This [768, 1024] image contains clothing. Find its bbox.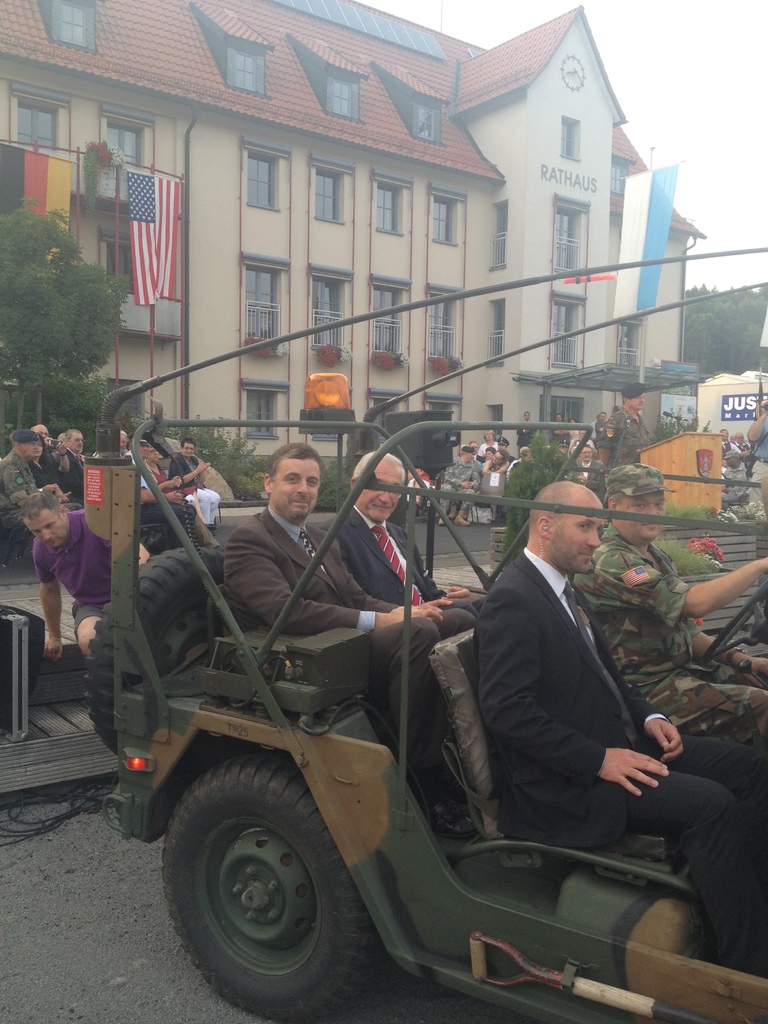
134:467:218:554.
